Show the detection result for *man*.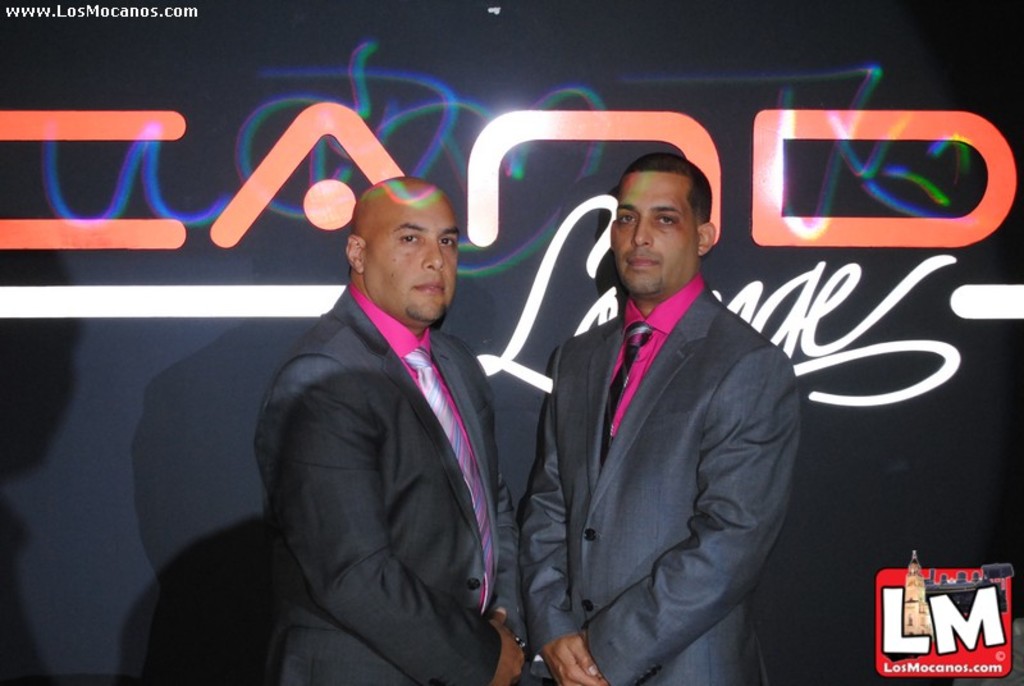
x1=266 y1=175 x2=530 y2=685.
